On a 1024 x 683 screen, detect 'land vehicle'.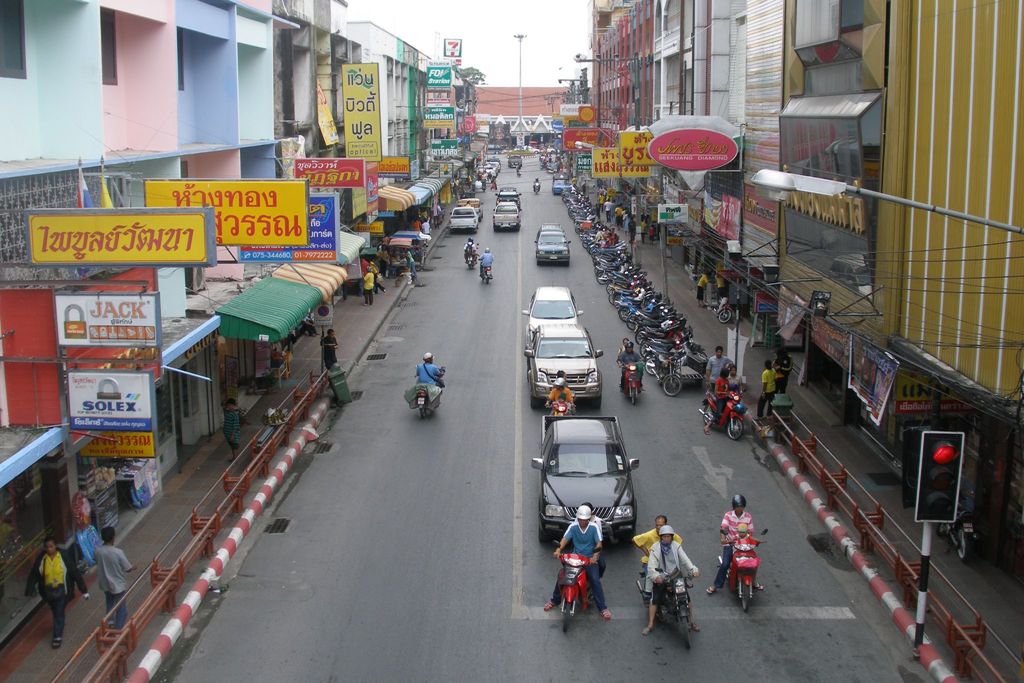
bbox=[634, 567, 698, 646].
